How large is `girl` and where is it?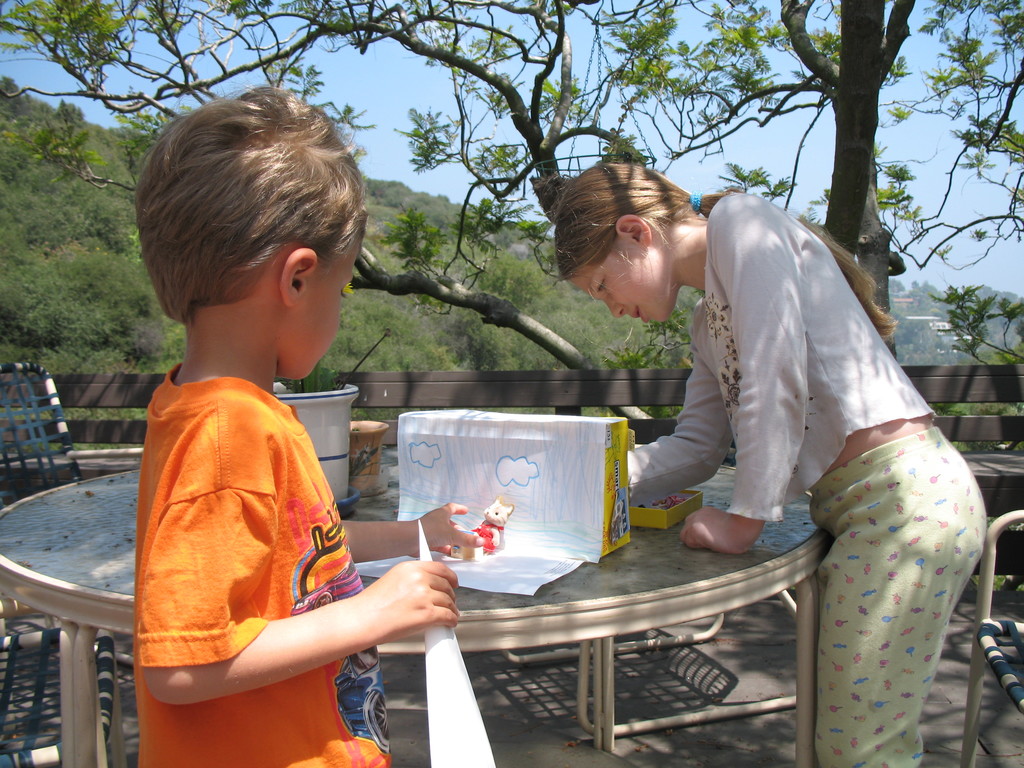
Bounding box: 551:162:989:765.
